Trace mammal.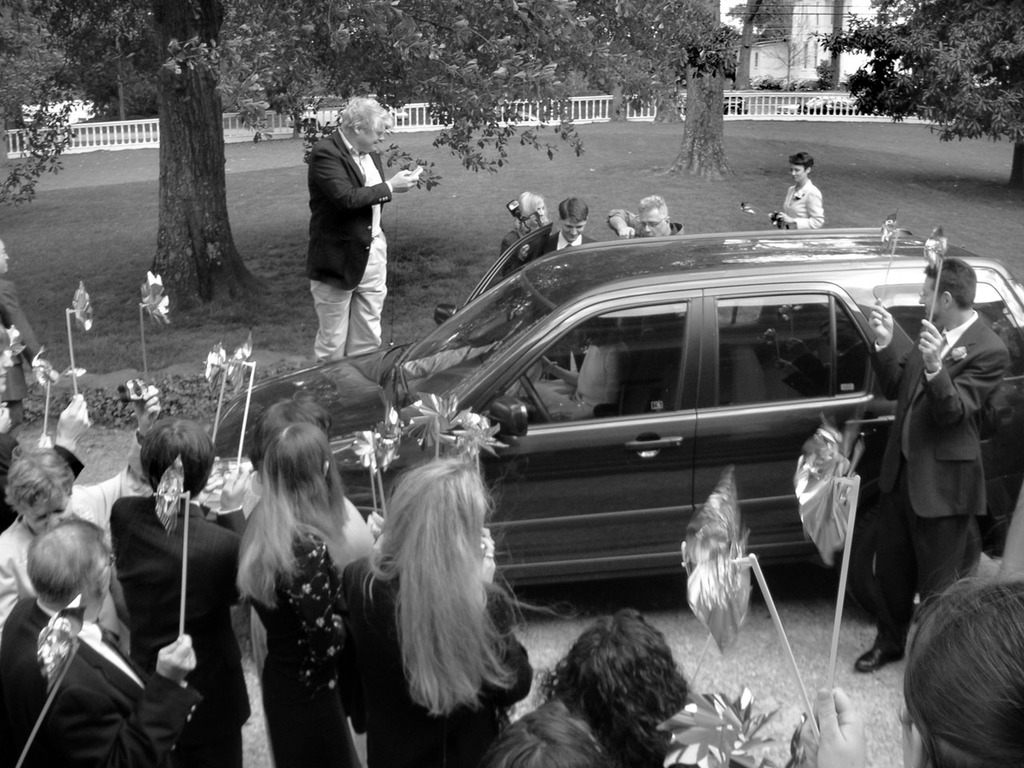
Traced to 500 188 552 280.
